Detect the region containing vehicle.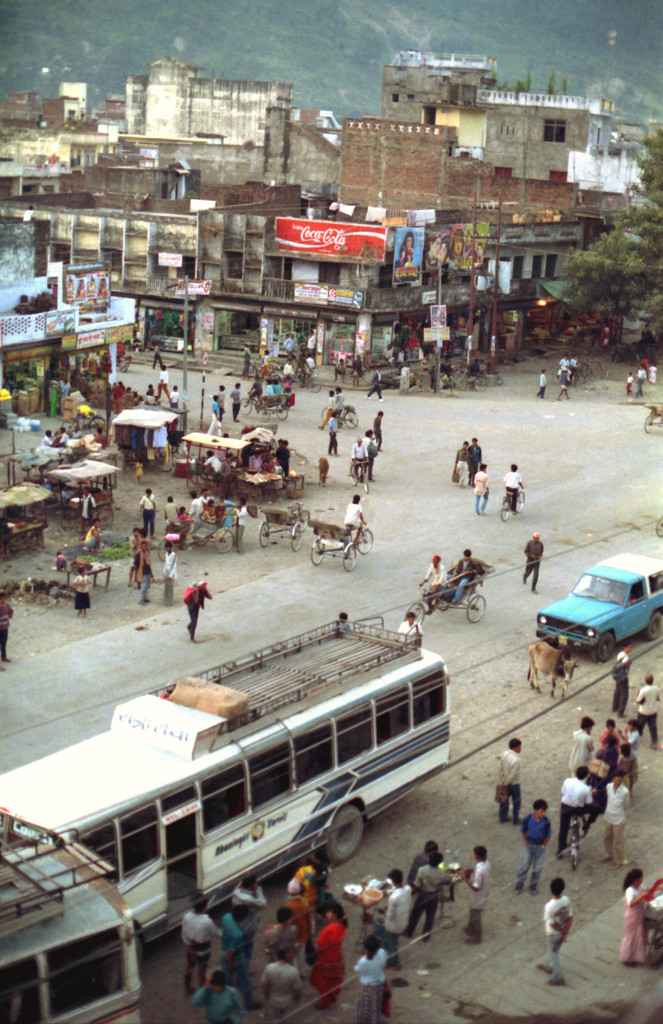
[237,387,290,426].
